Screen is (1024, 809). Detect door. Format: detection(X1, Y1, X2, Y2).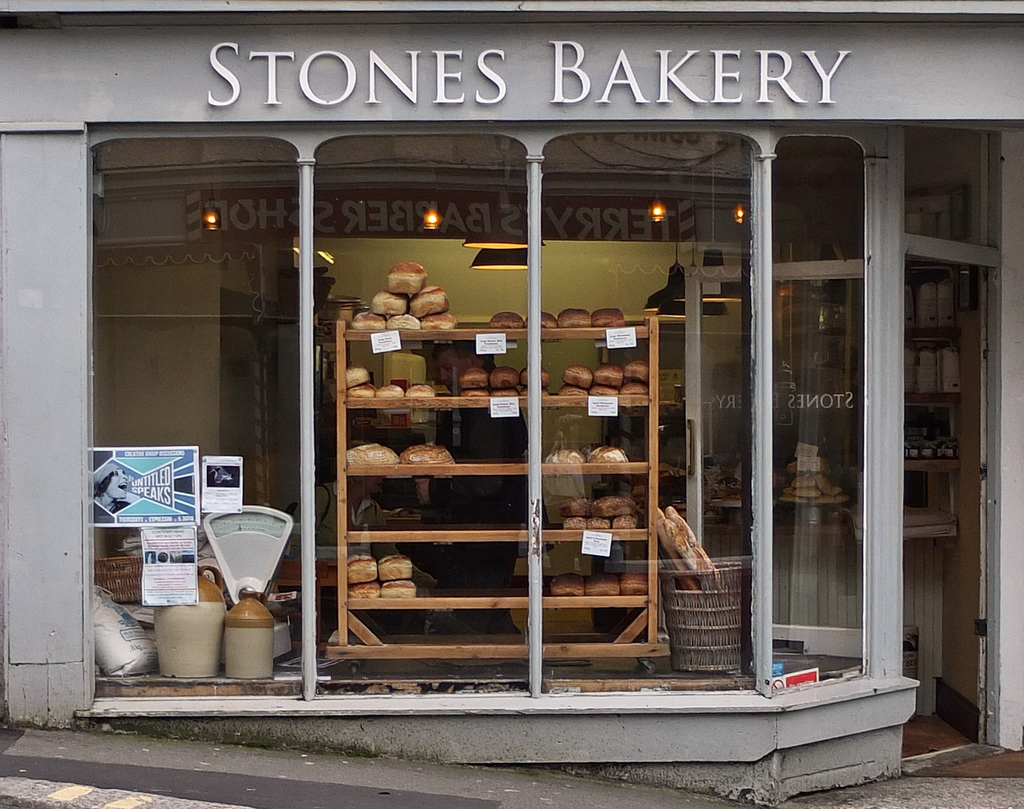
detection(927, 271, 991, 746).
